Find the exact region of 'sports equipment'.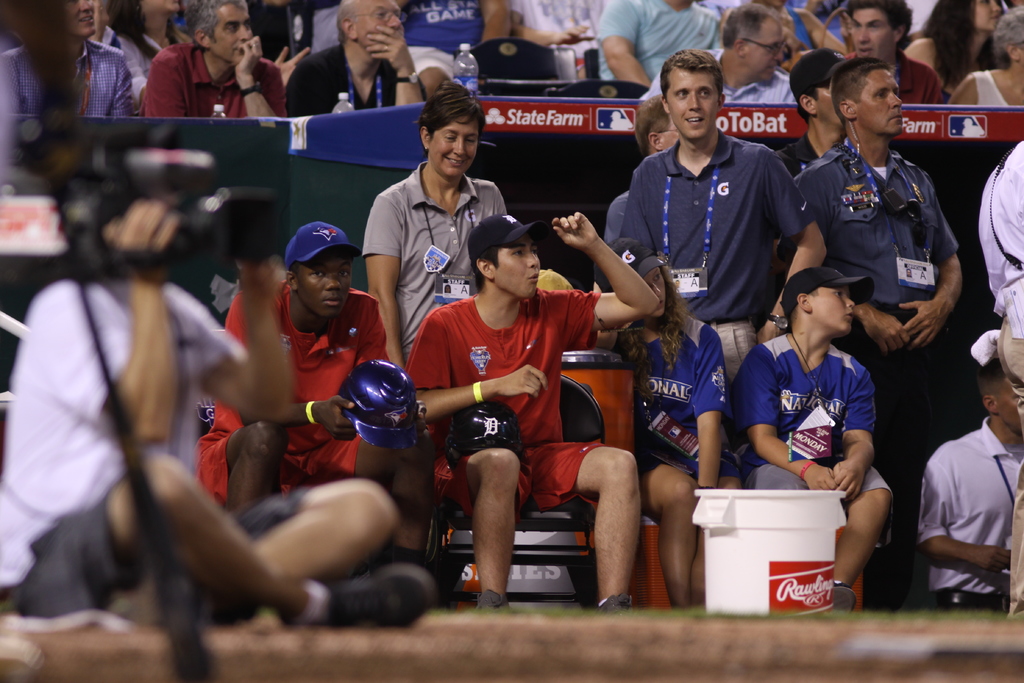
Exact region: bbox=[448, 397, 531, 476].
